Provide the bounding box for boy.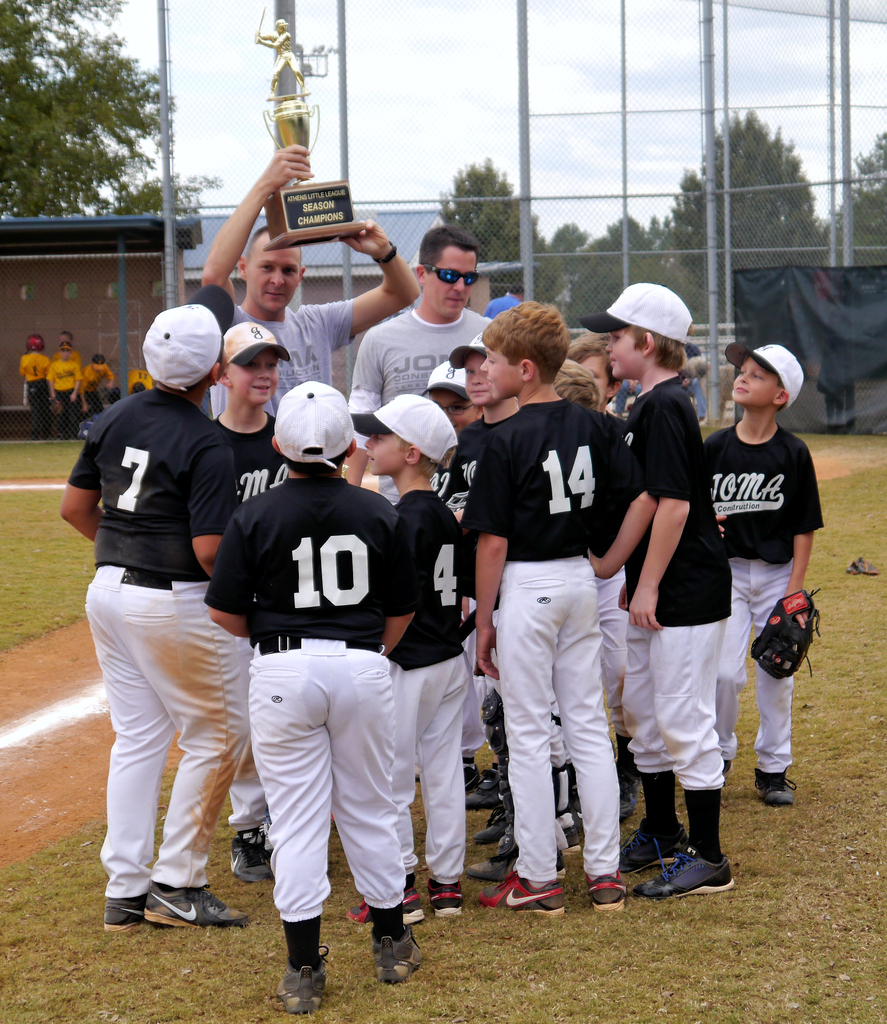
{"x1": 471, "y1": 308, "x2": 663, "y2": 917}.
